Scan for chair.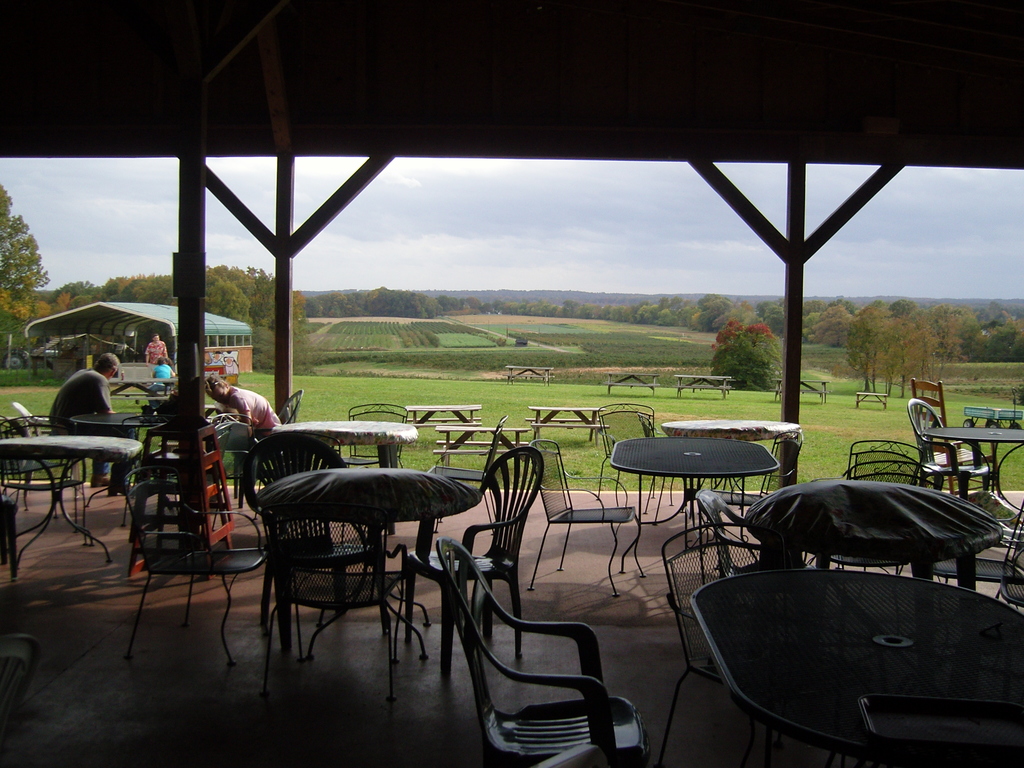
Scan result: [399,447,546,675].
